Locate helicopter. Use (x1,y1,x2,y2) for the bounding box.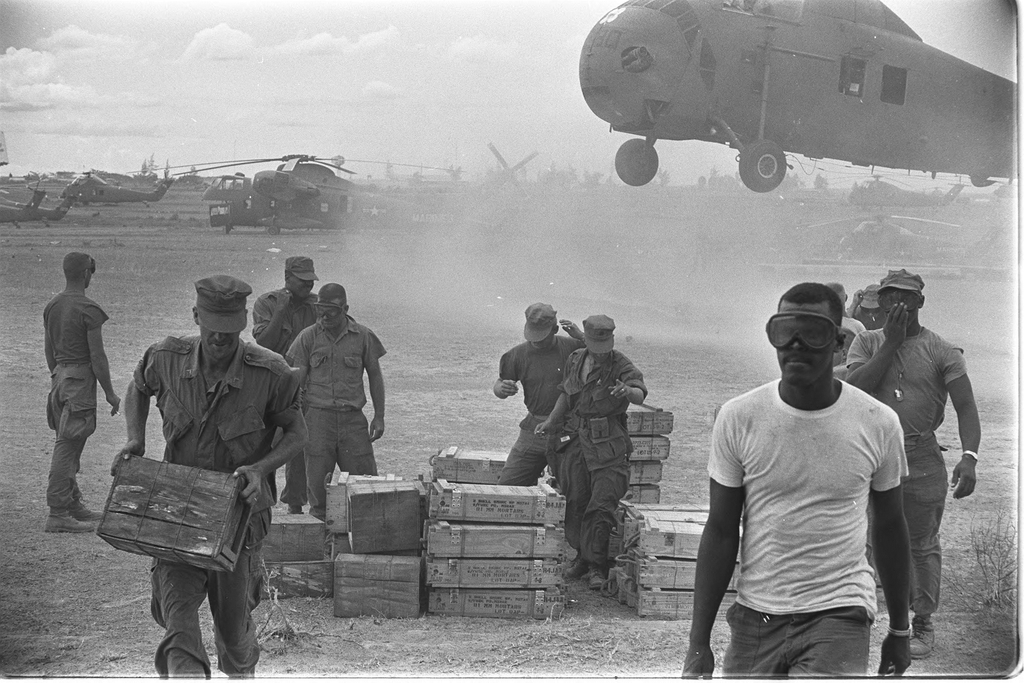
(578,0,1018,193).
